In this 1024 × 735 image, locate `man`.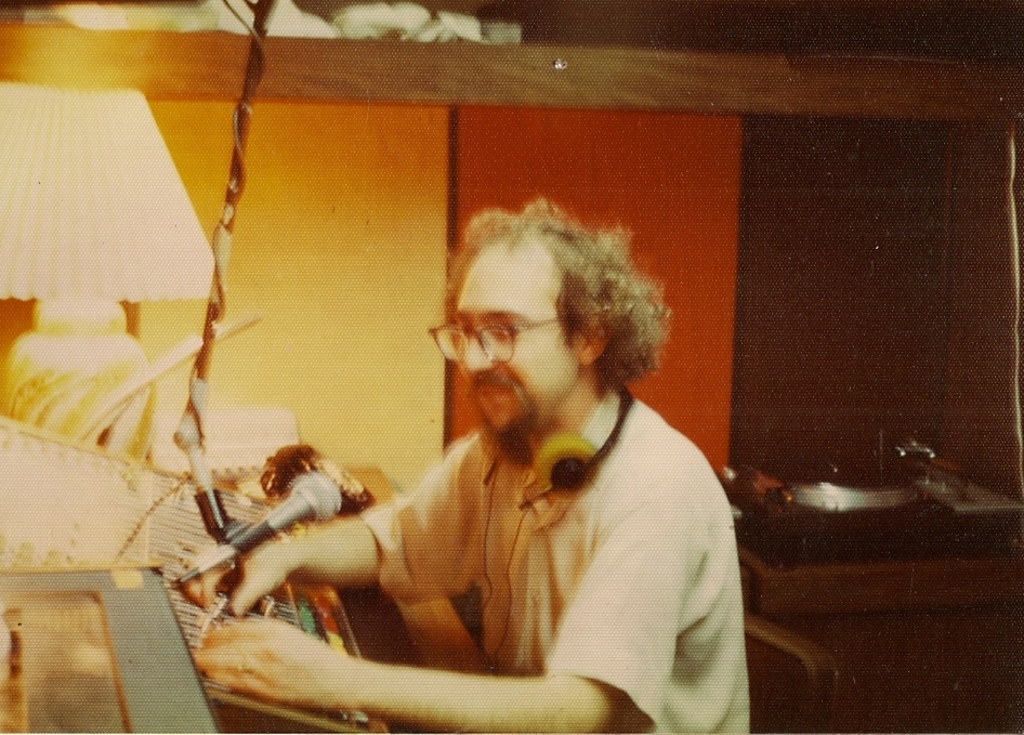
Bounding box: [198, 197, 764, 700].
